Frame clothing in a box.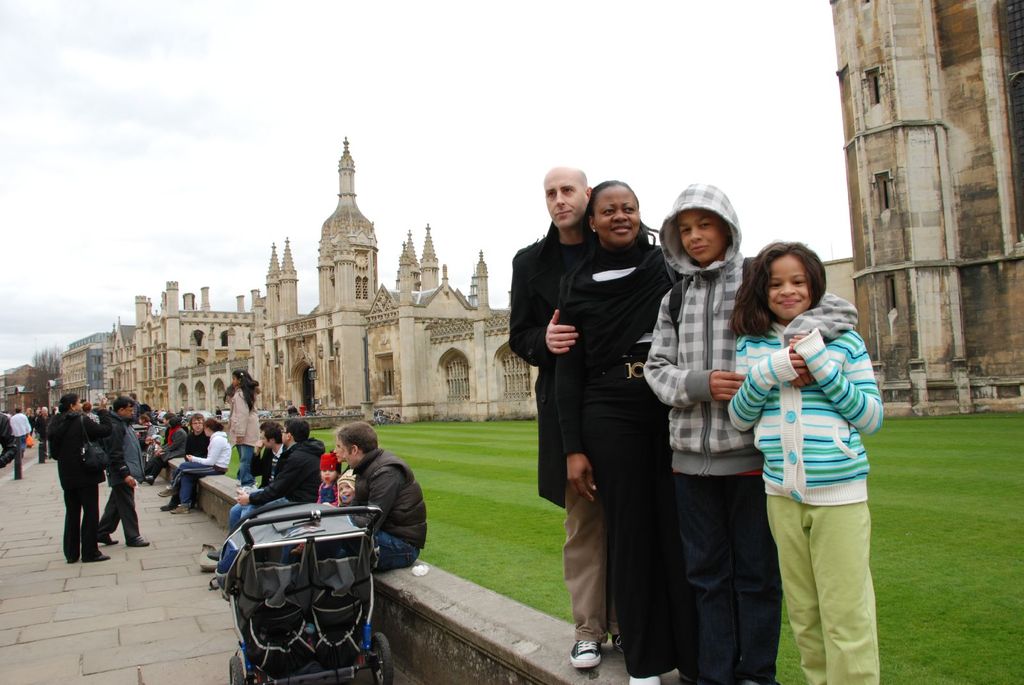
{"x1": 225, "y1": 384, "x2": 268, "y2": 439}.
